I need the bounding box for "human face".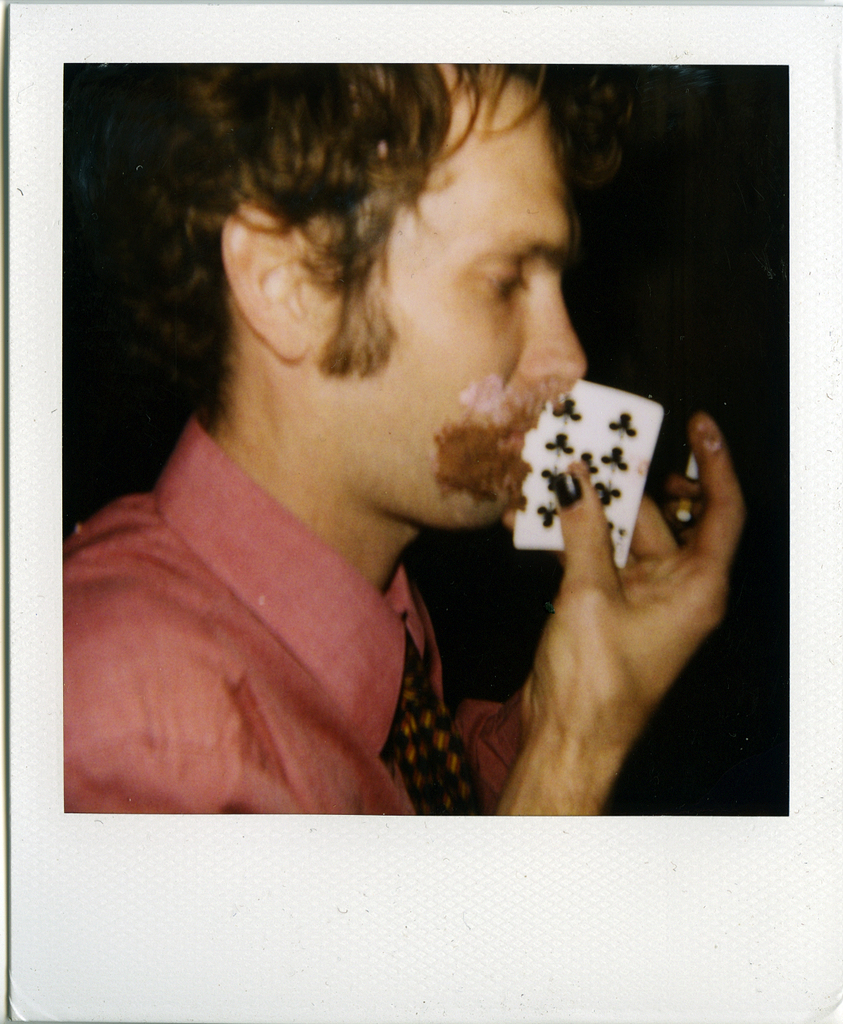
Here it is: <box>305,61,582,512</box>.
